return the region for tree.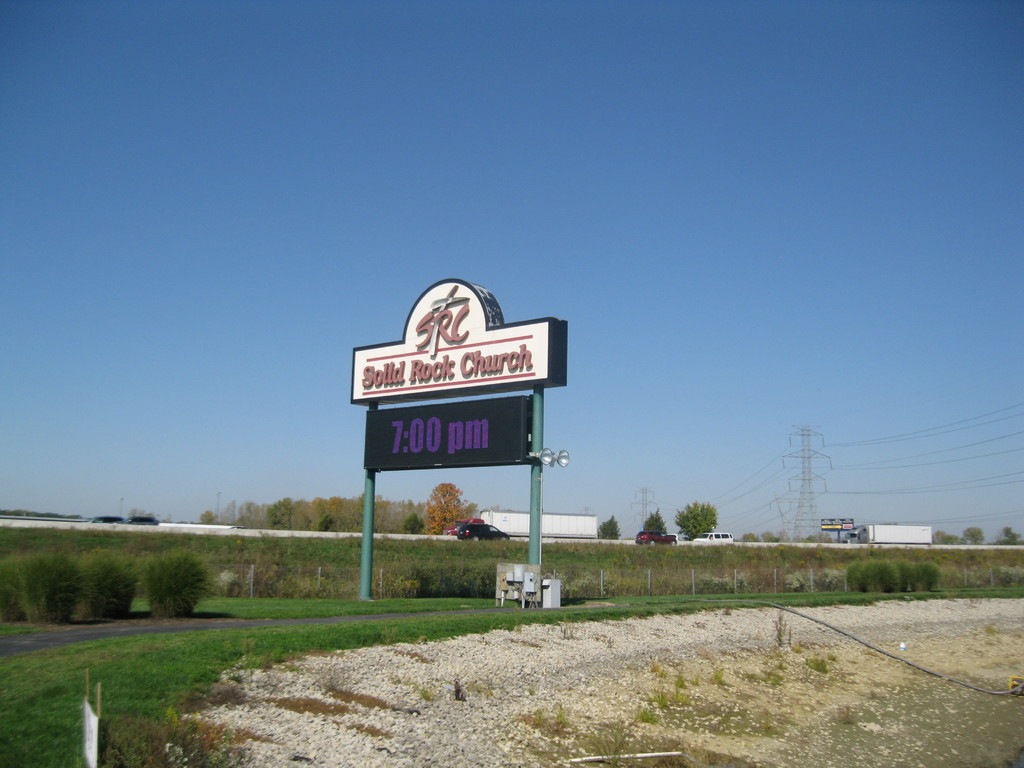
(left=382, top=505, right=422, bottom=534).
